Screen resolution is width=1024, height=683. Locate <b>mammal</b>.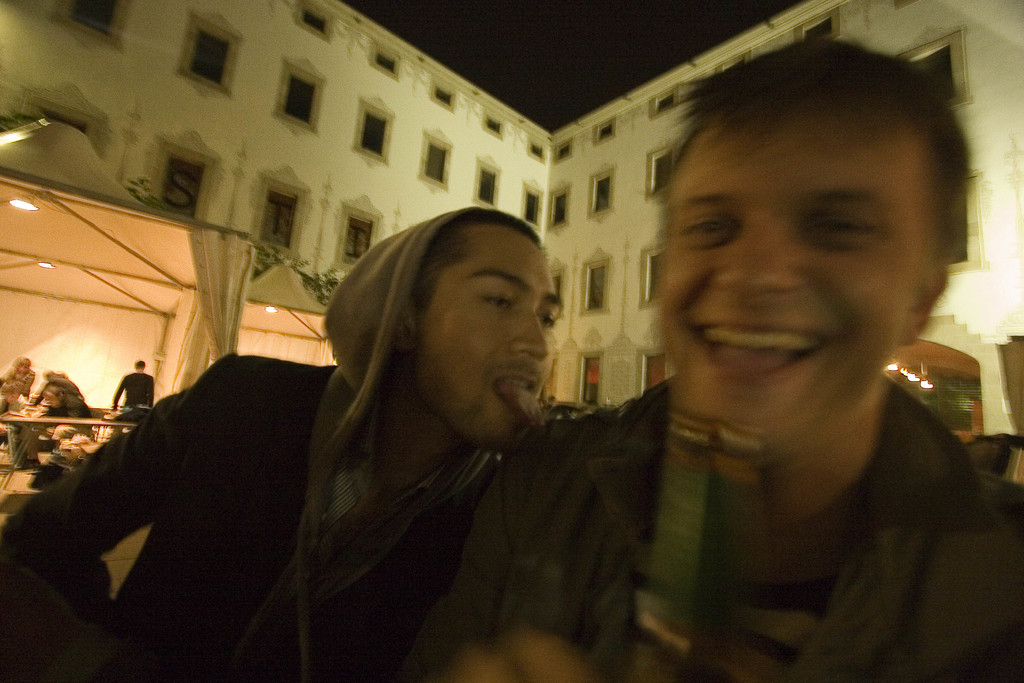
region(412, 42, 1018, 662).
